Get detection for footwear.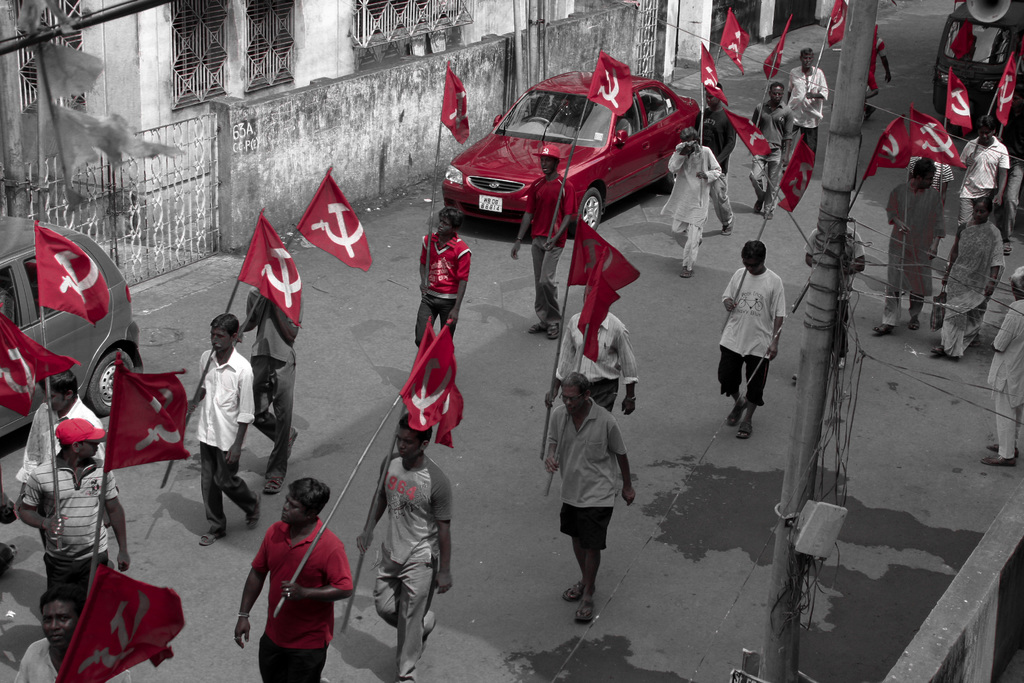
Detection: (left=872, top=320, right=888, bottom=337).
